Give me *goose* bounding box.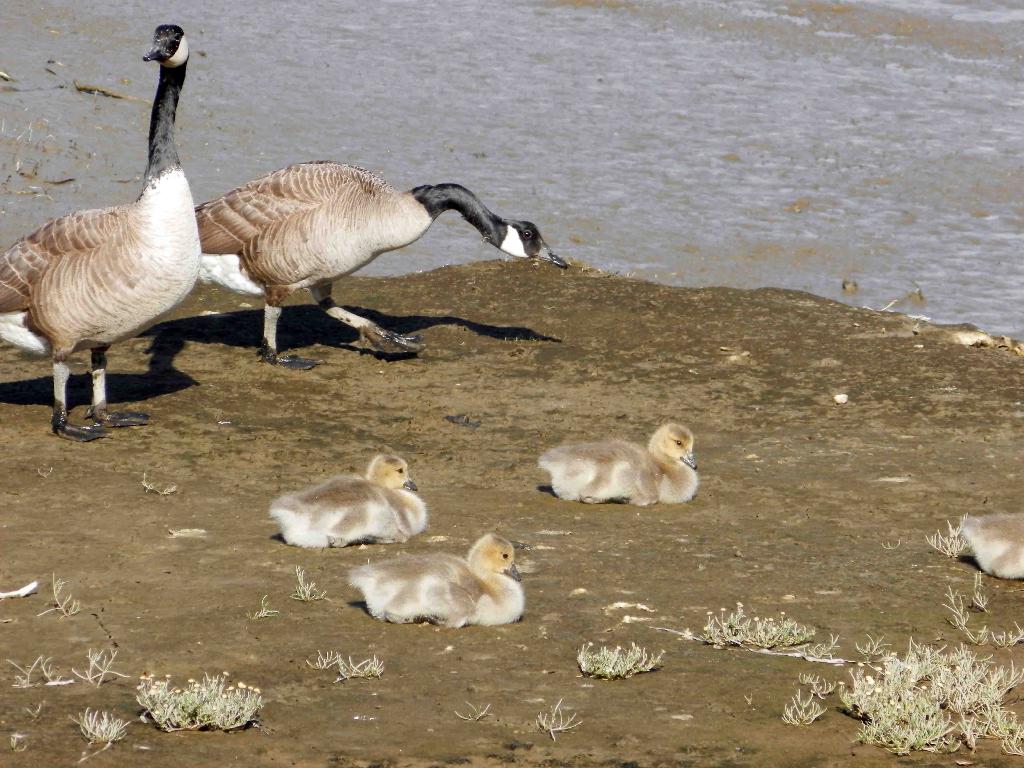
bbox(359, 544, 518, 625).
